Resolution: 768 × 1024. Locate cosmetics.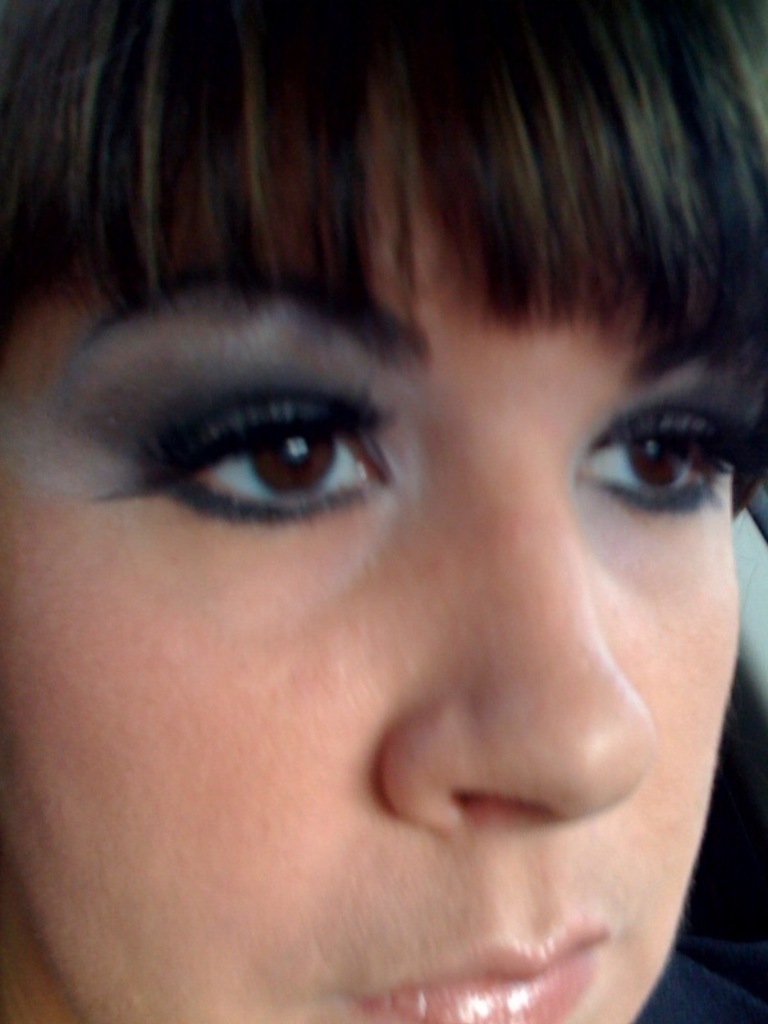
bbox=[119, 408, 406, 531].
